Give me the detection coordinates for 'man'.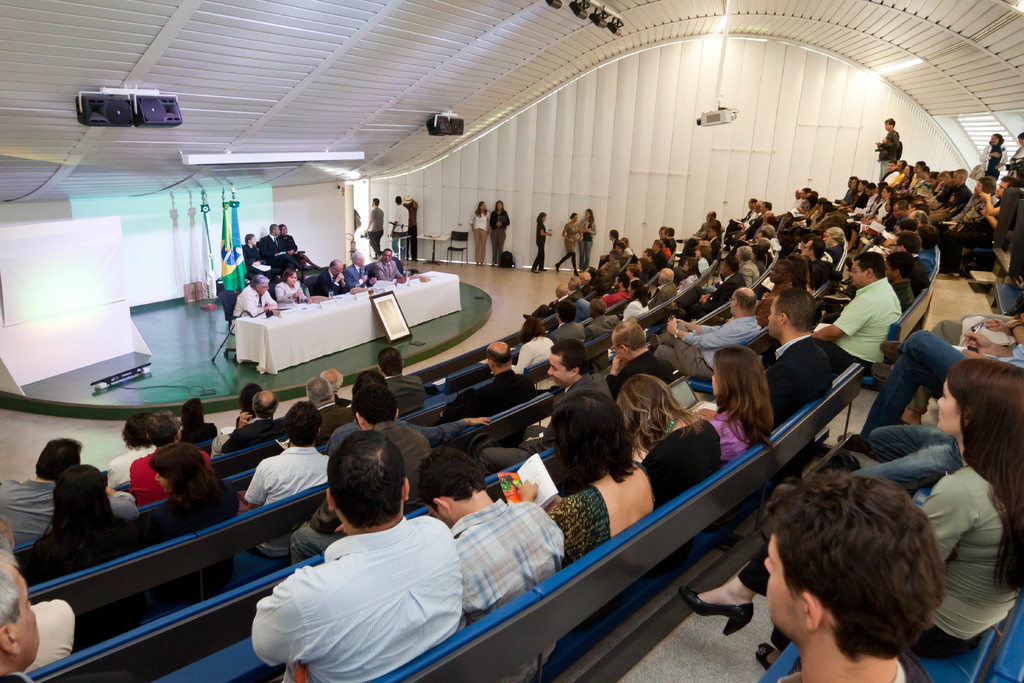
rect(871, 118, 895, 178).
